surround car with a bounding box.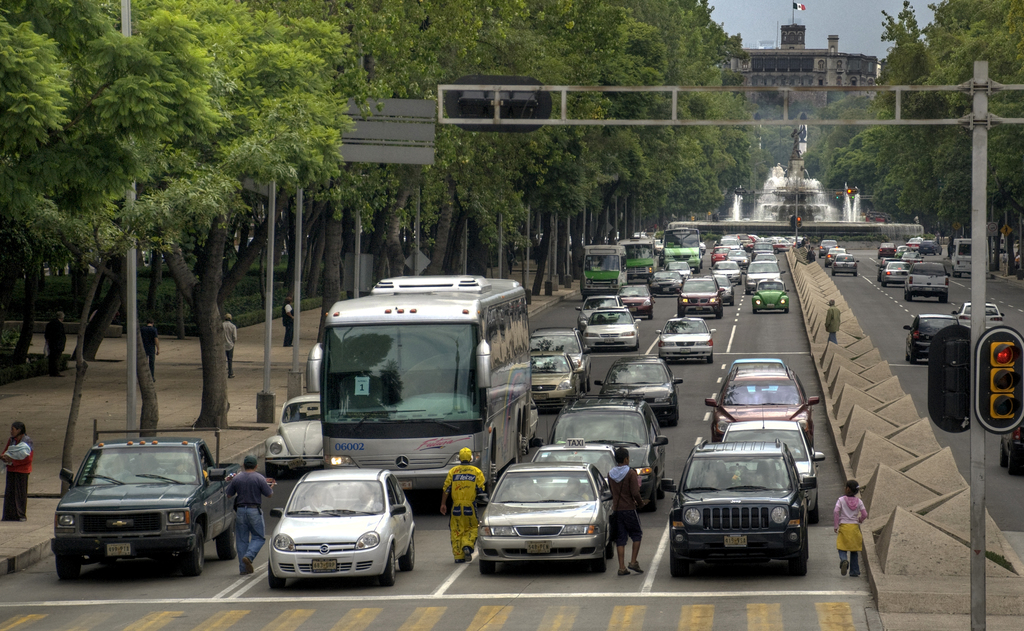
[x1=705, y1=360, x2=812, y2=444].
